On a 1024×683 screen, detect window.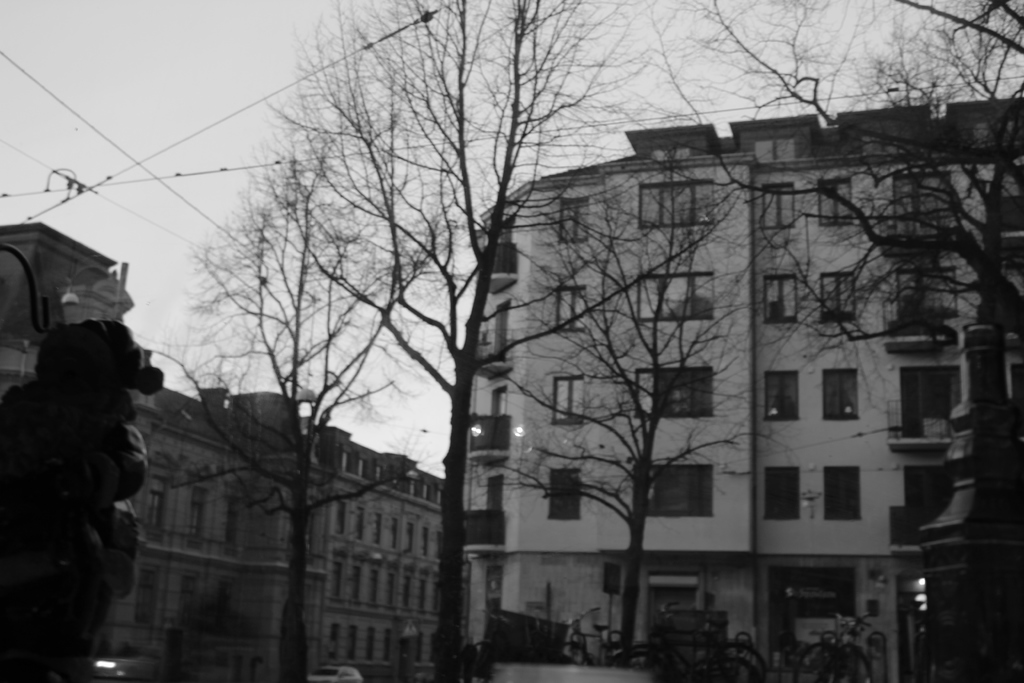
detection(824, 466, 863, 519).
